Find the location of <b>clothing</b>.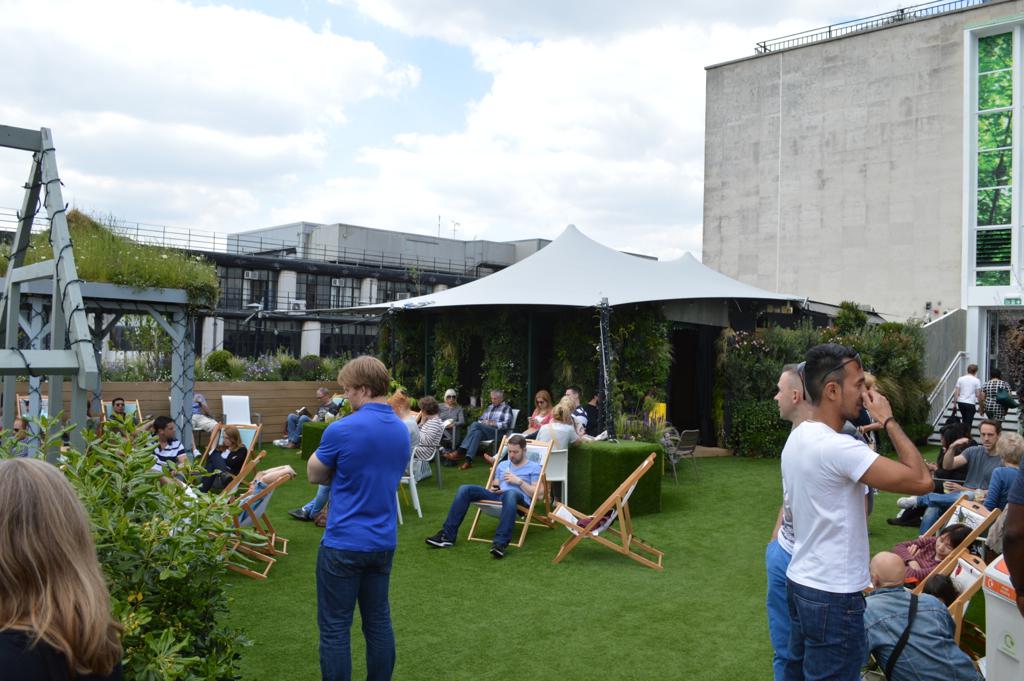
Location: box(765, 413, 861, 680).
